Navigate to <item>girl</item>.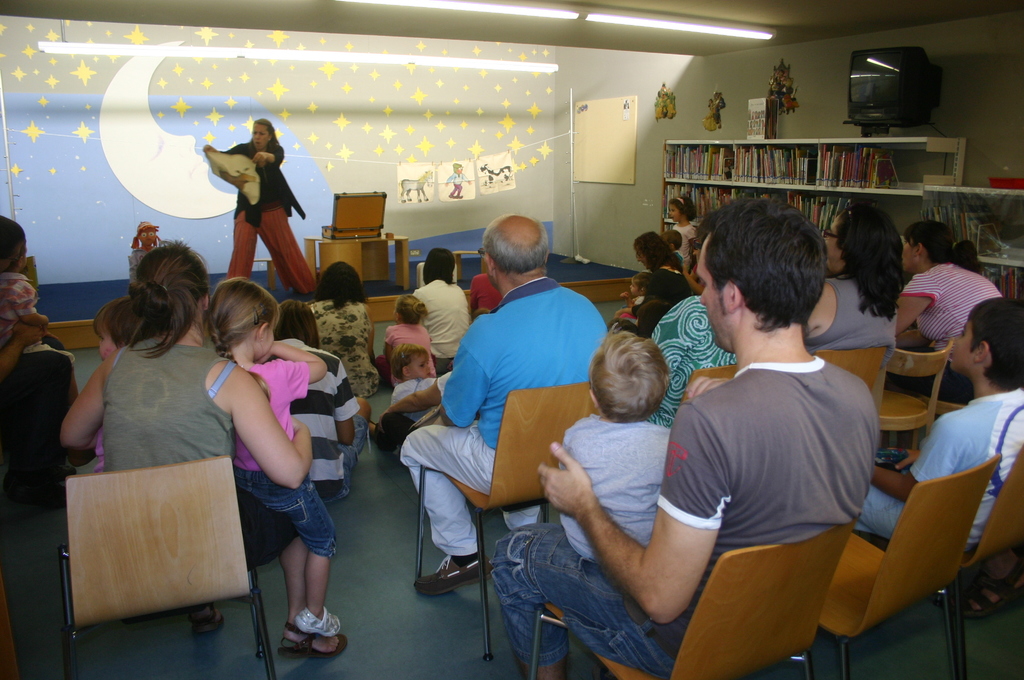
Navigation target: x1=204 y1=118 x2=316 y2=298.
